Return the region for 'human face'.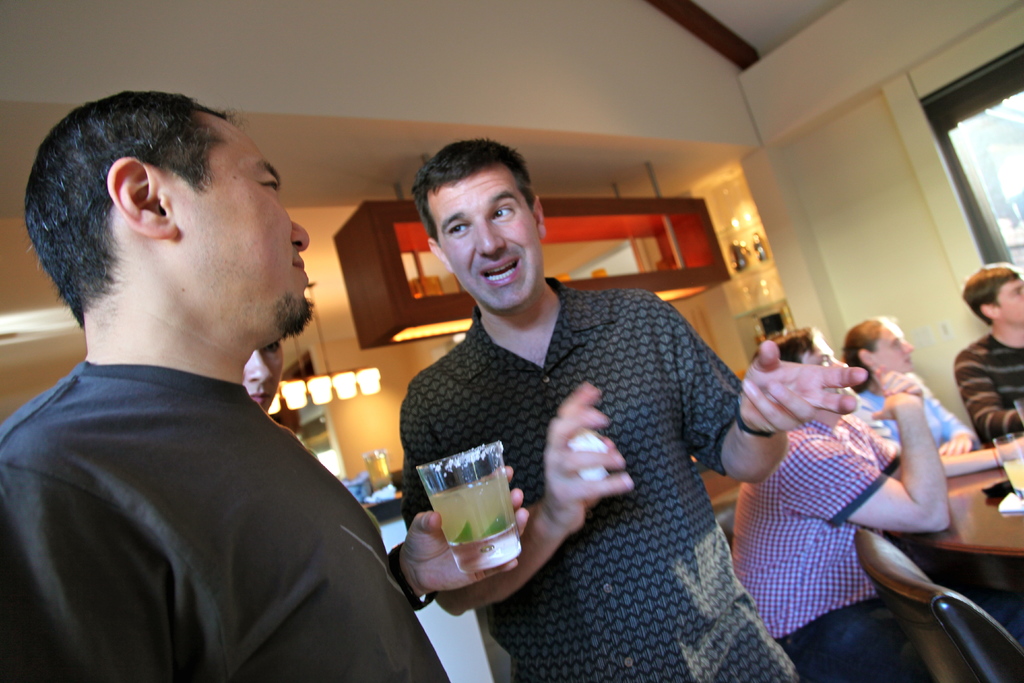
rect(169, 106, 316, 335).
